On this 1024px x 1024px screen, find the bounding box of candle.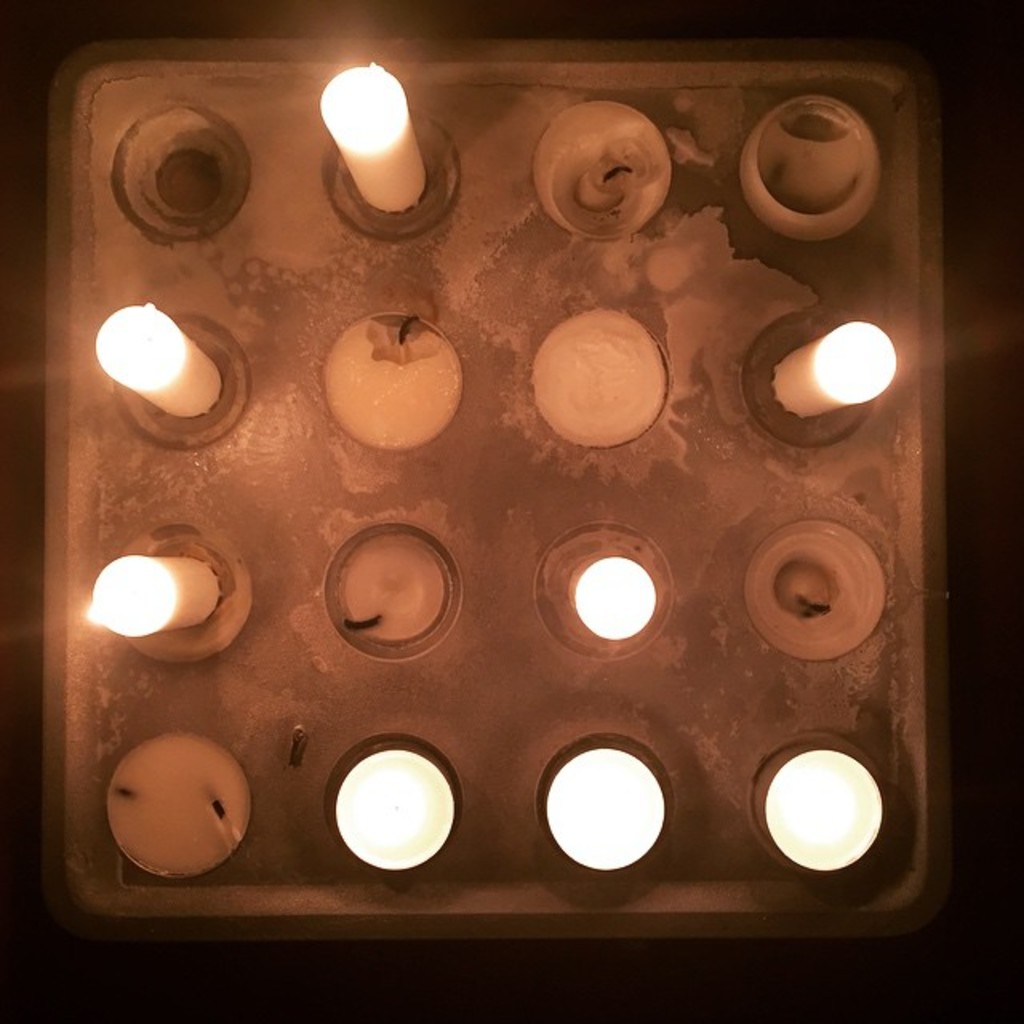
Bounding box: 526 104 669 237.
